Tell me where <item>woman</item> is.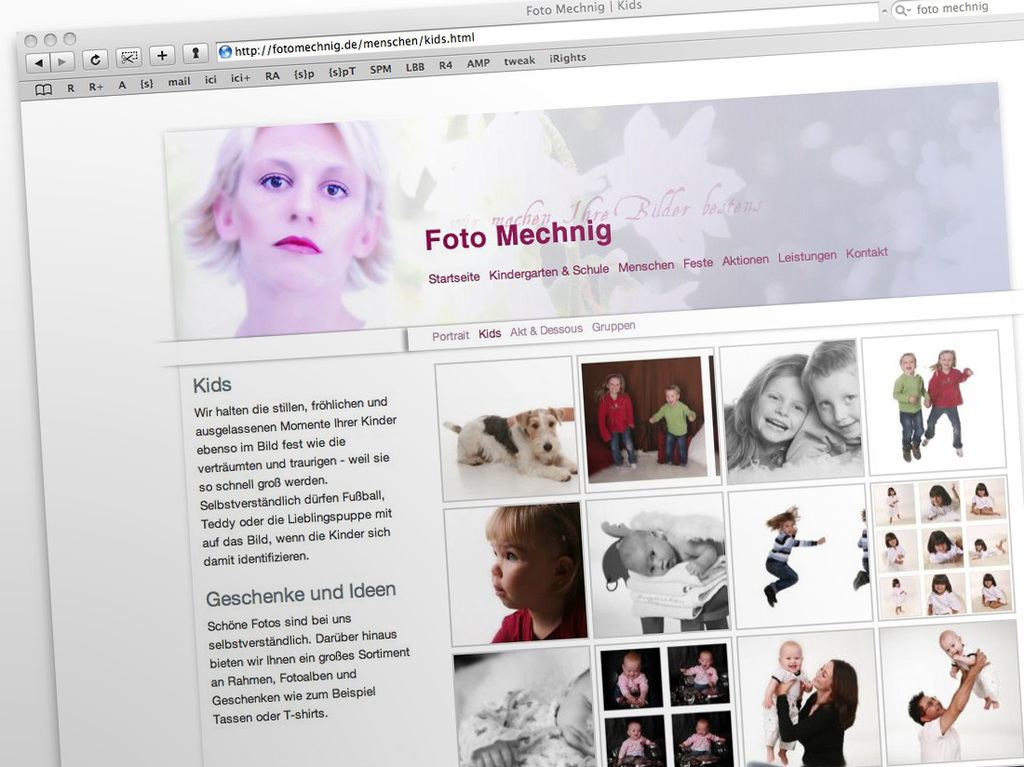
<item>woman</item> is at (153, 114, 435, 373).
